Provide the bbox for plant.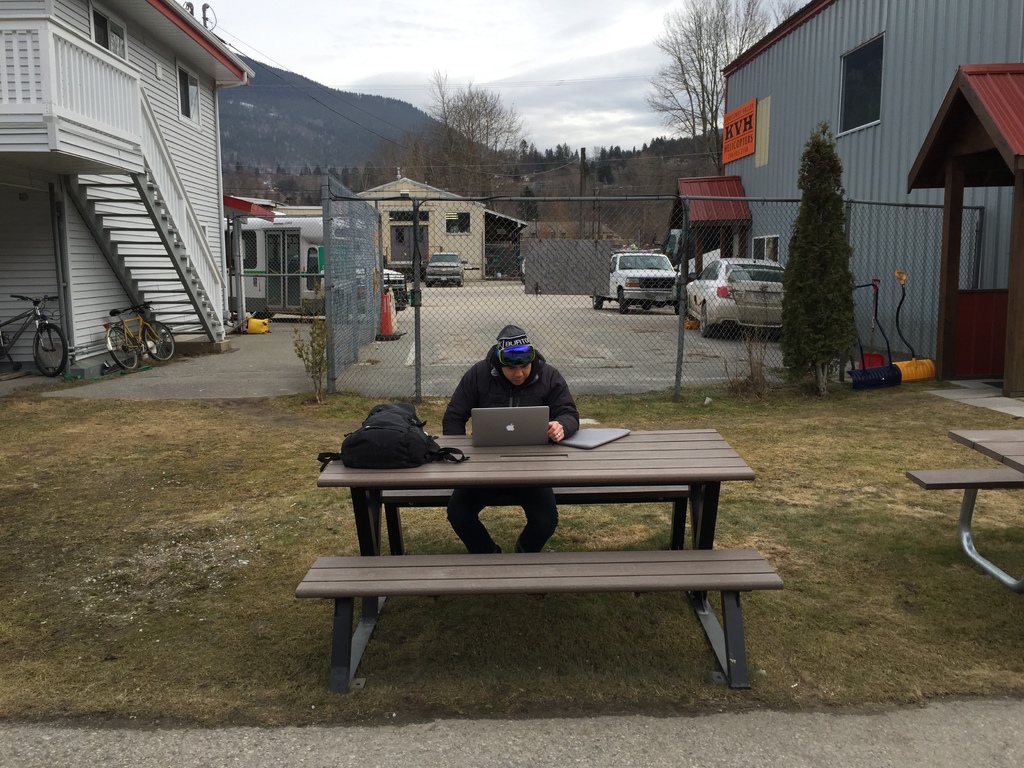
x1=0 y1=364 x2=1023 y2=716.
